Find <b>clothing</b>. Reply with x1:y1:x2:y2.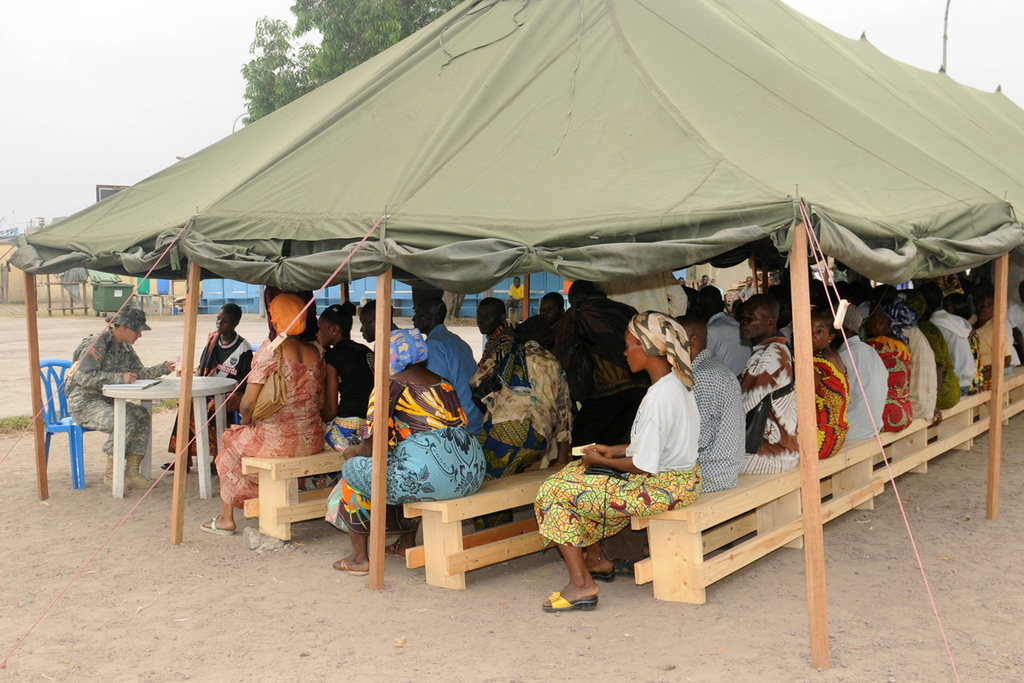
104:322:165:466.
